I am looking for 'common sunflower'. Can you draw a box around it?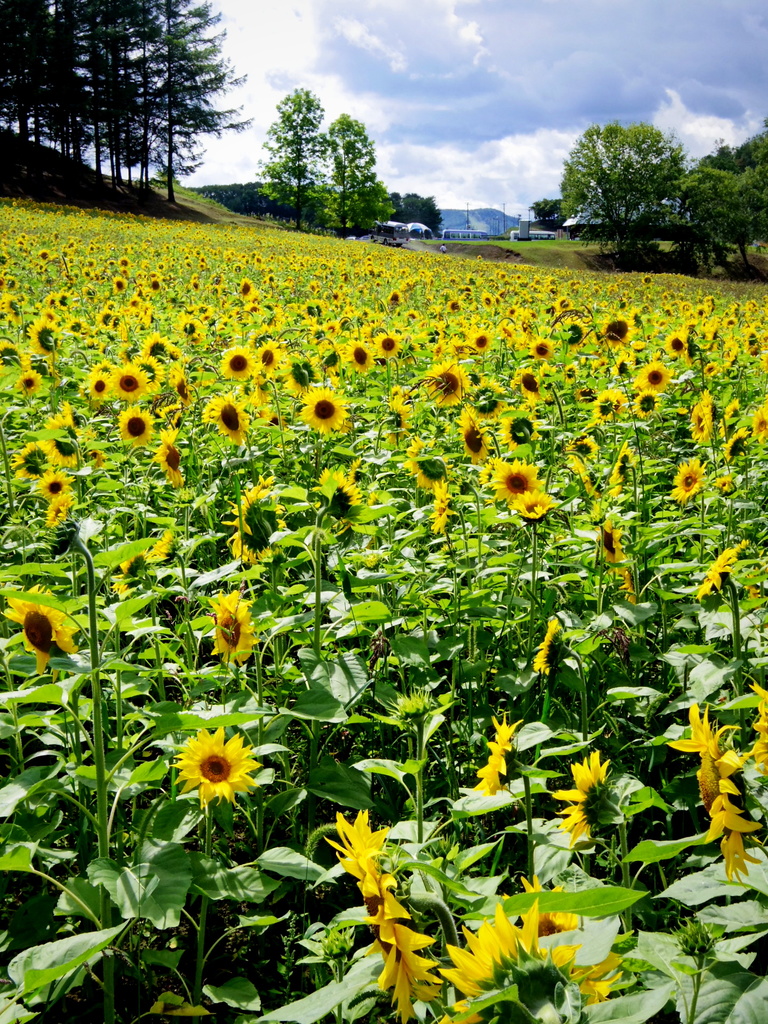
Sure, the bounding box is [x1=429, y1=893, x2=572, y2=1021].
